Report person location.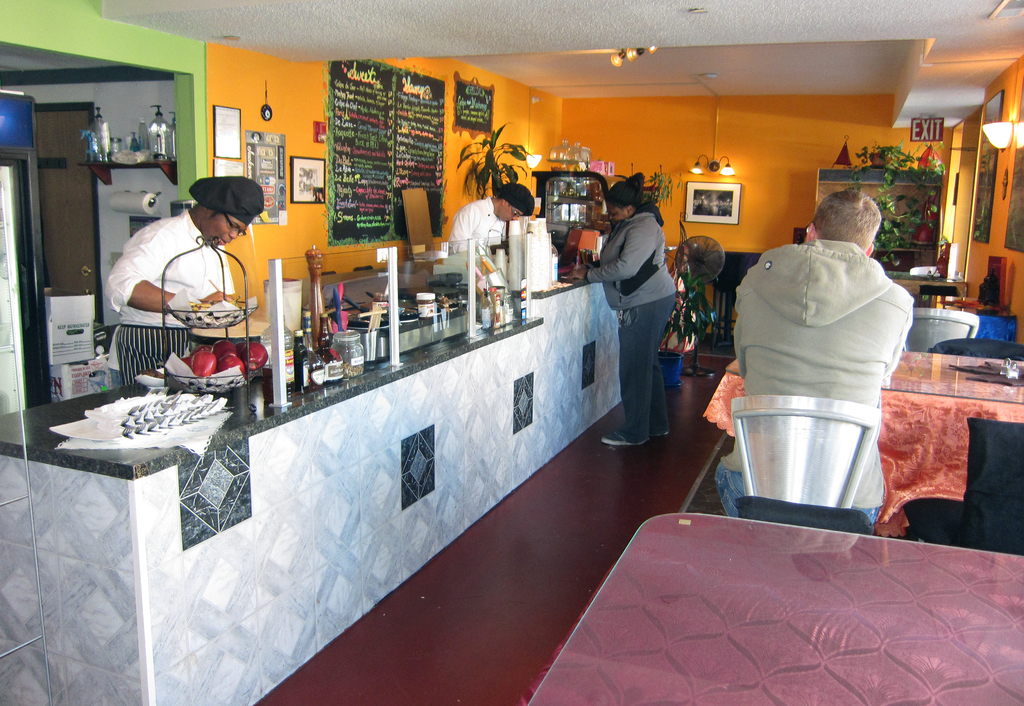
Report: Rect(603, 160, 696, 470).
